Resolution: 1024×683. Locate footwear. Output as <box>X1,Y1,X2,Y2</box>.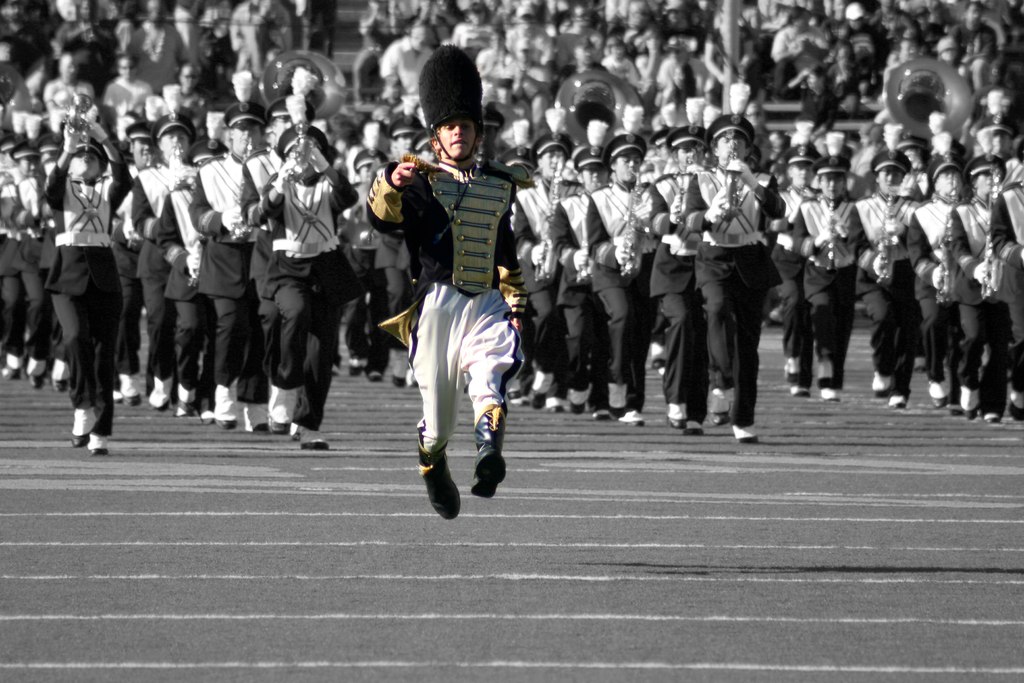
<box>711,396,737,422</box>.
